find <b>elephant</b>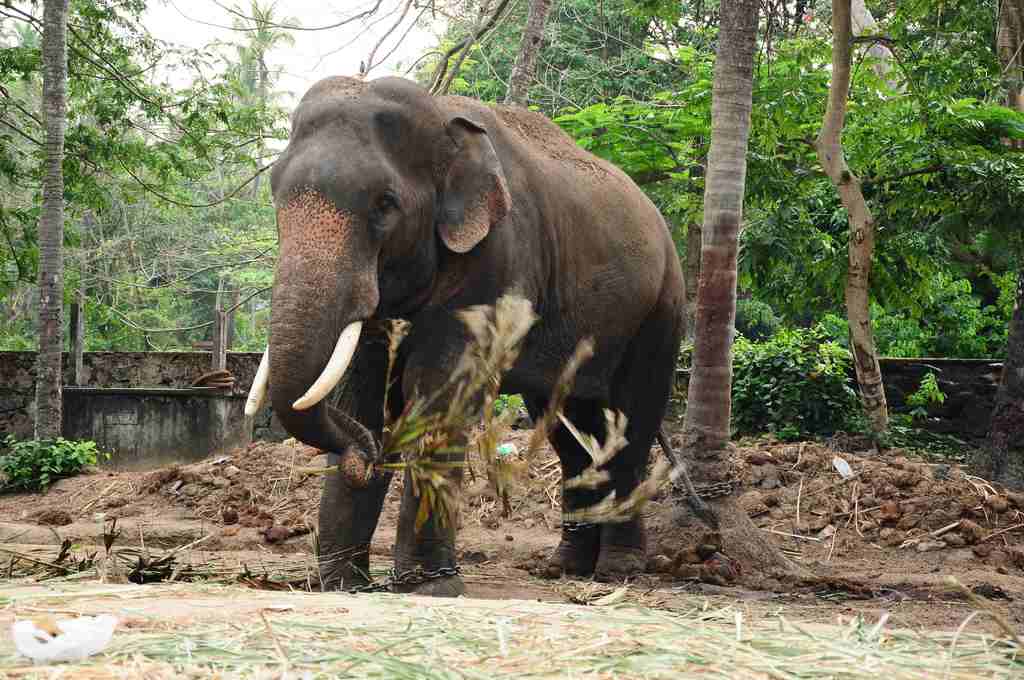
select_region(242, 74, 722, 596)
